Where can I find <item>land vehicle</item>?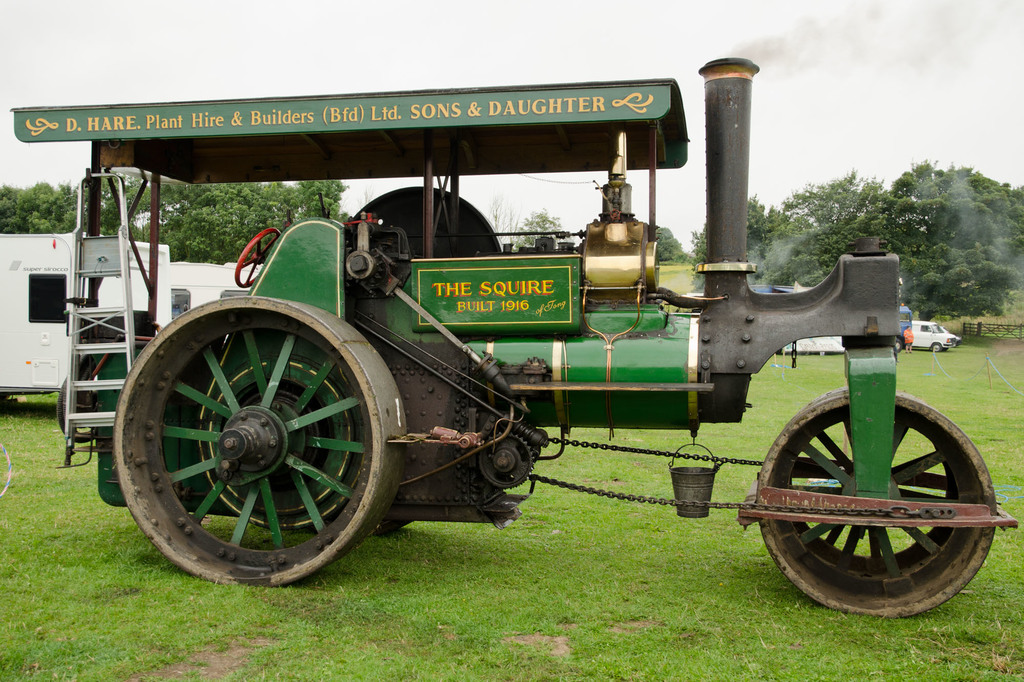
You can find it at (912, 320, 953, 353).
